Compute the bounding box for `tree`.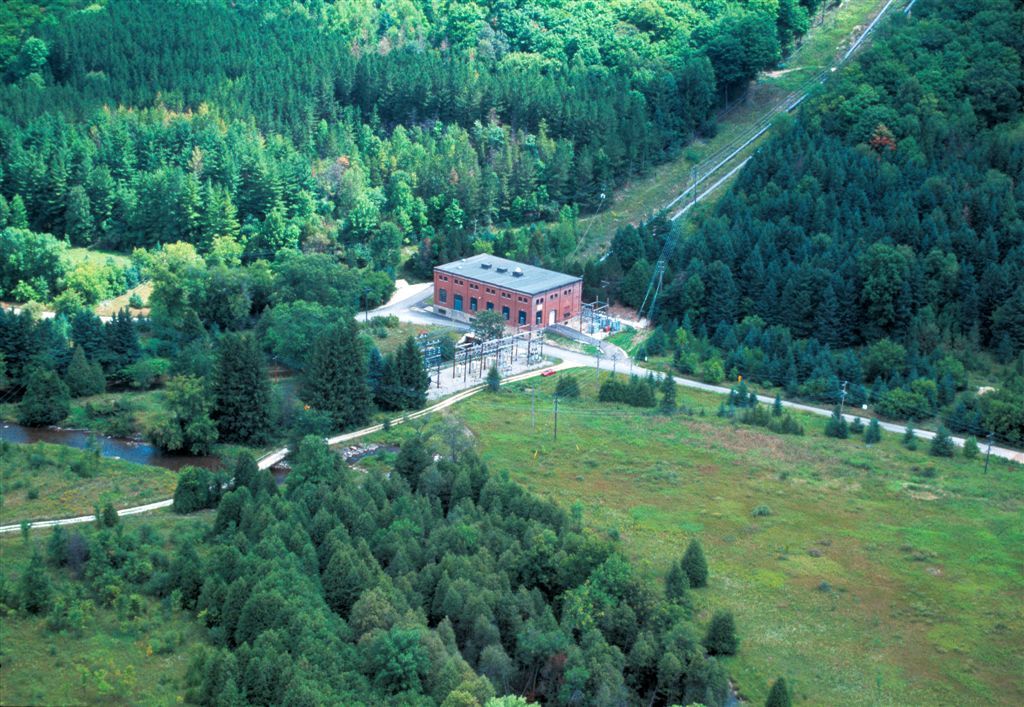
left=391, top=545, right=410, bottom=573.
